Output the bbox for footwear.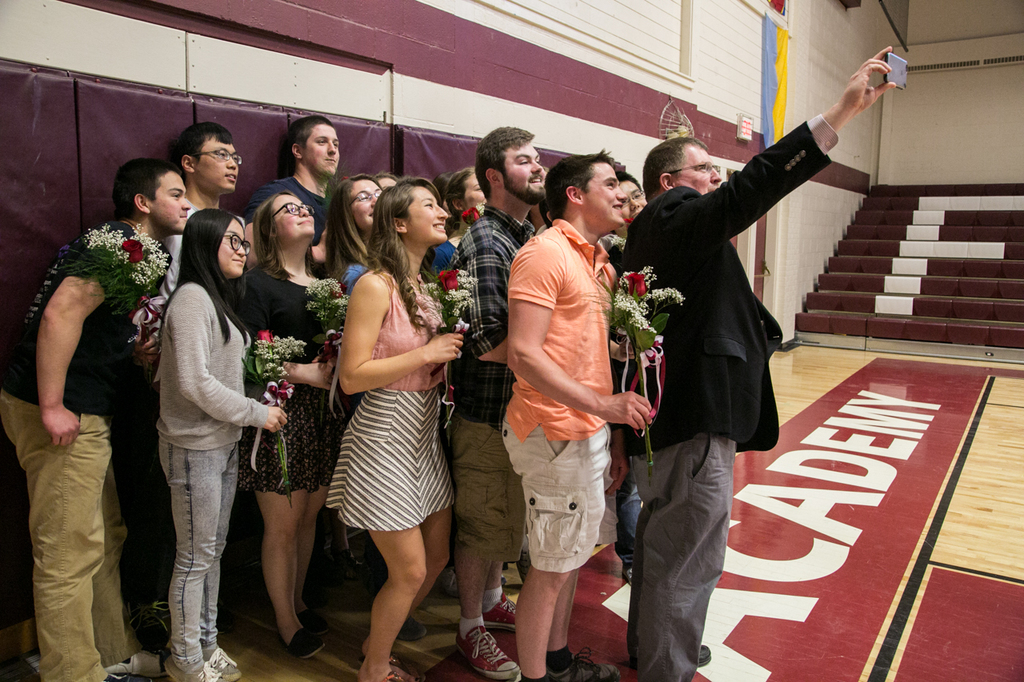
BBox(202, 645, 238, 681).
